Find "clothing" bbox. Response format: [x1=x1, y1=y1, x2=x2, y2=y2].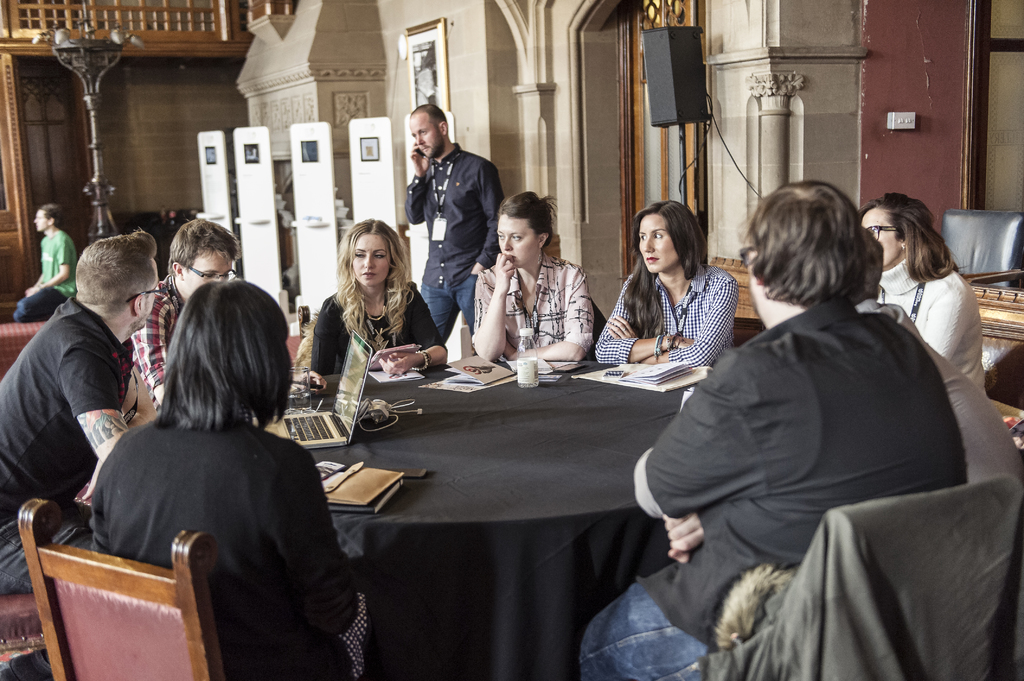
[x1=571, y1=303, x2=986, y2=680].
